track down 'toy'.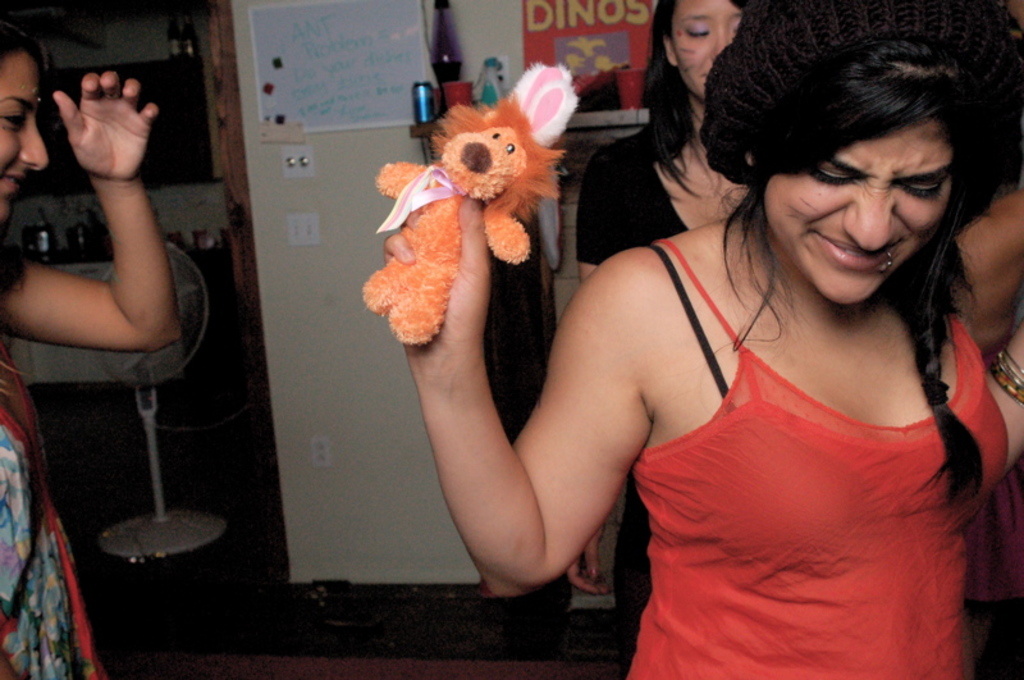
Tracked to [left=361, top=60, right=582, bottom=348].
